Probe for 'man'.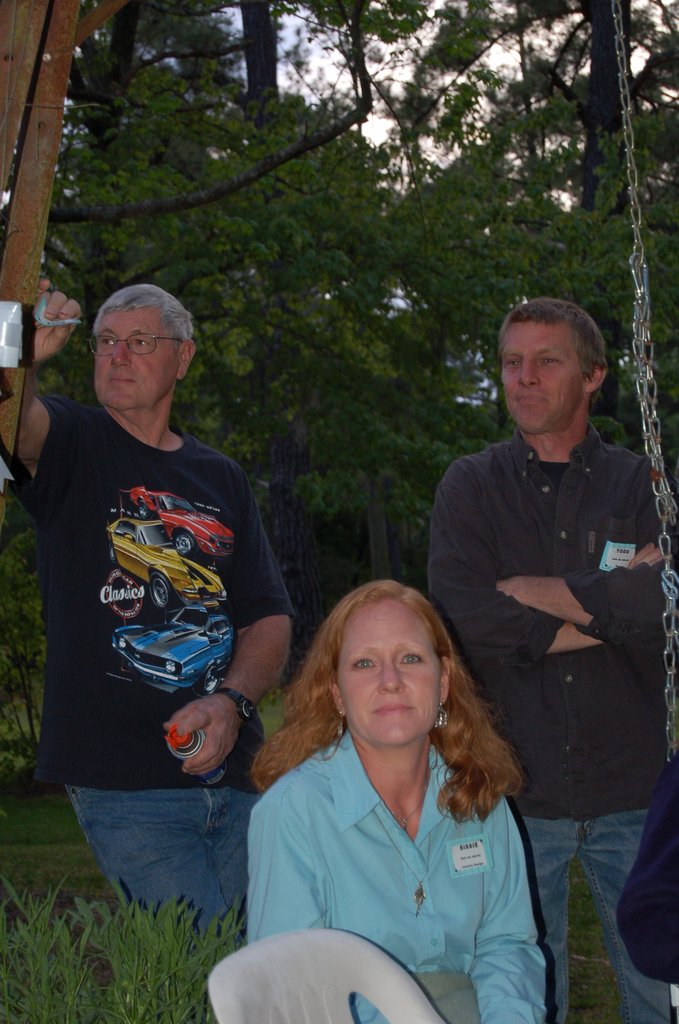
Probe result: pyautogui.locateOnScreen(423, 297, 678, 1023).
